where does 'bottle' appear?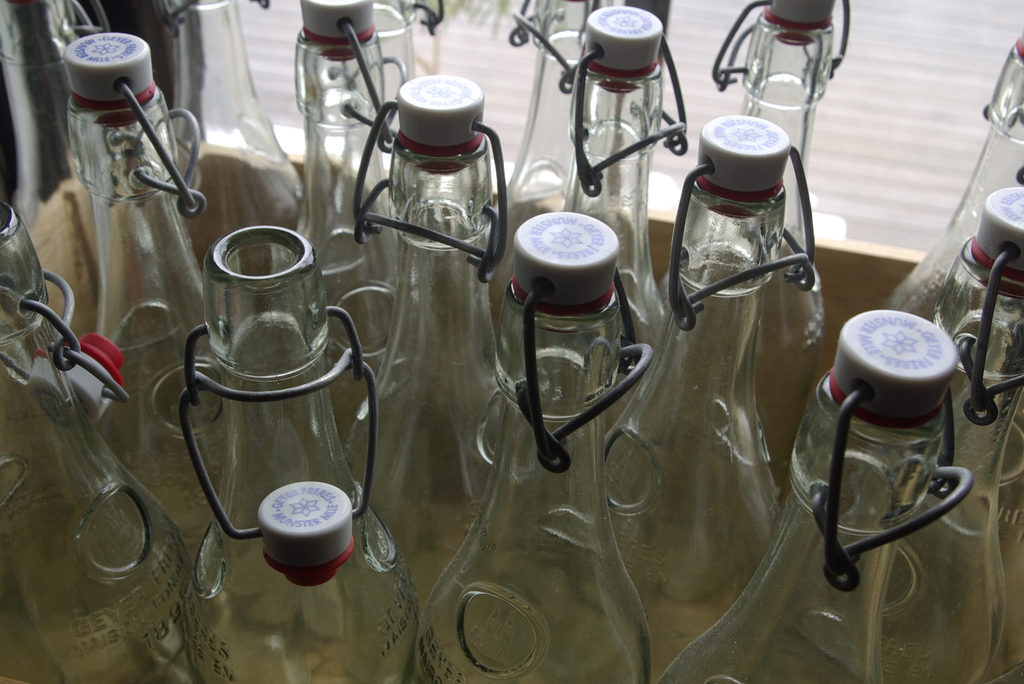
Appears at [x1=179, y1=225, x2=419, y2=683].
